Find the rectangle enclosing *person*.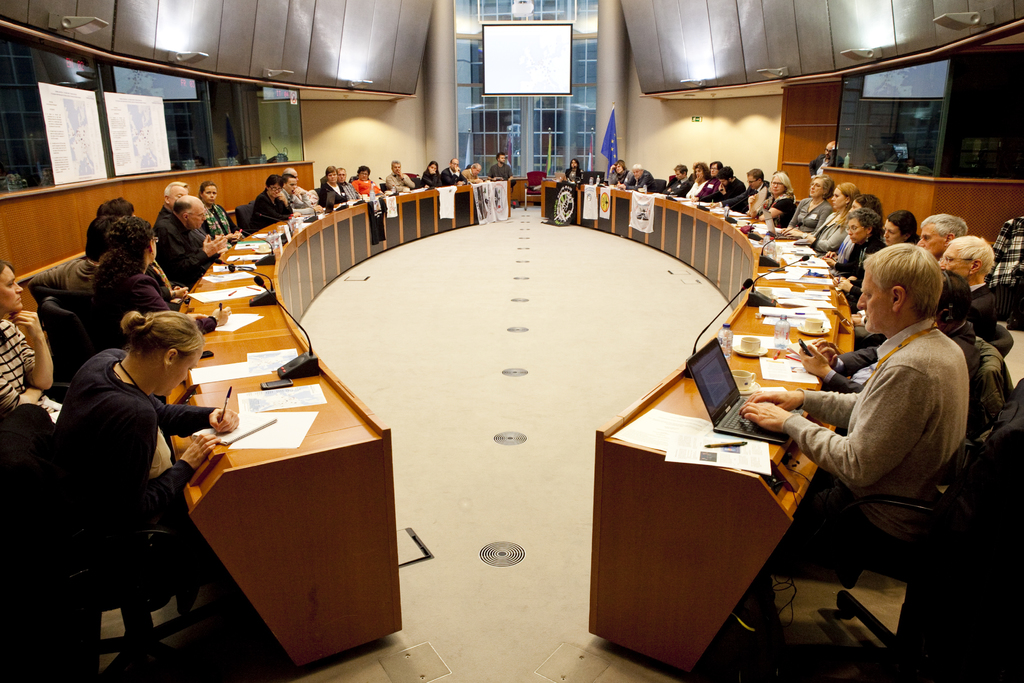
pyautogui.locateOnScreen(440, 156, 467, 183).
